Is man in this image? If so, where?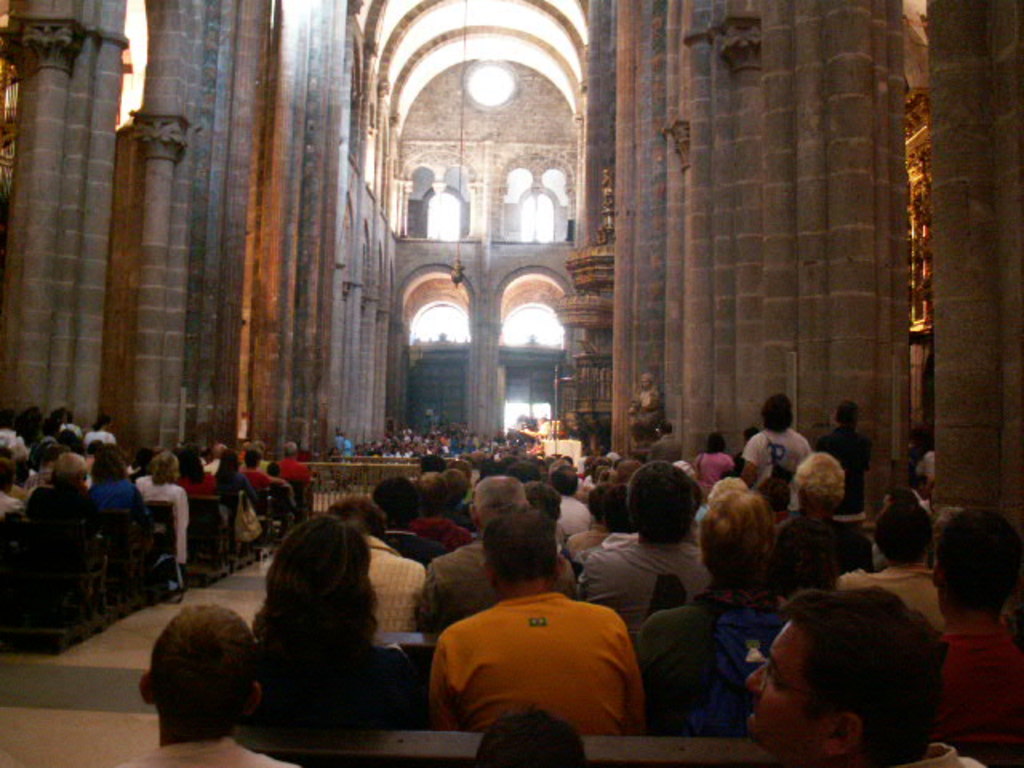
Yes, at select_region(742, 592, 987, 766).
